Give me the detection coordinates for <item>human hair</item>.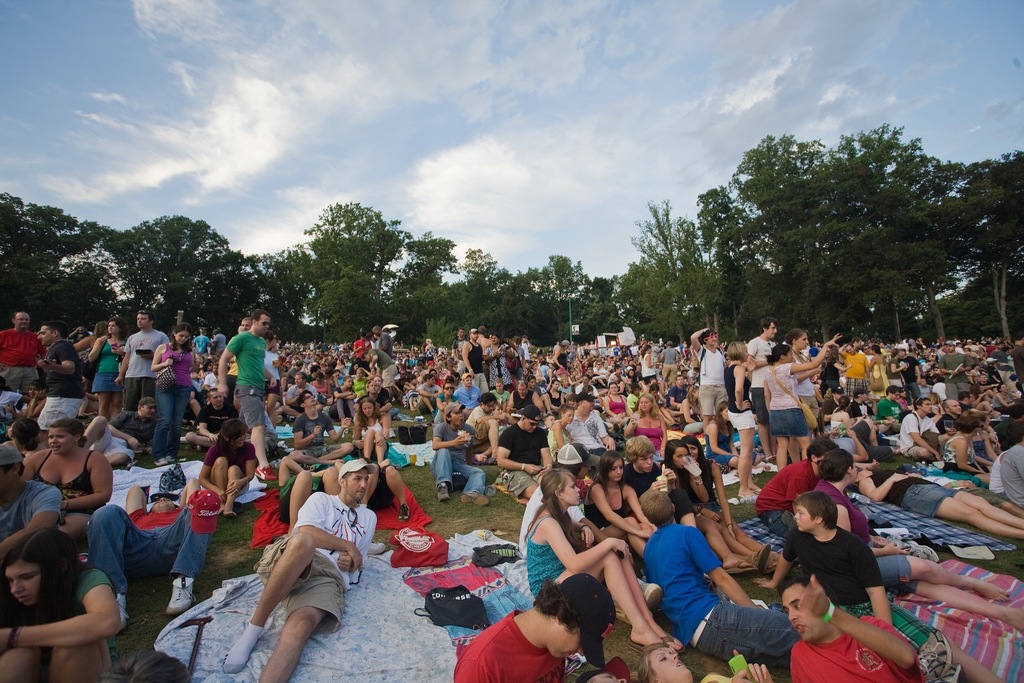
BBox(760, 316, 778, 334).
